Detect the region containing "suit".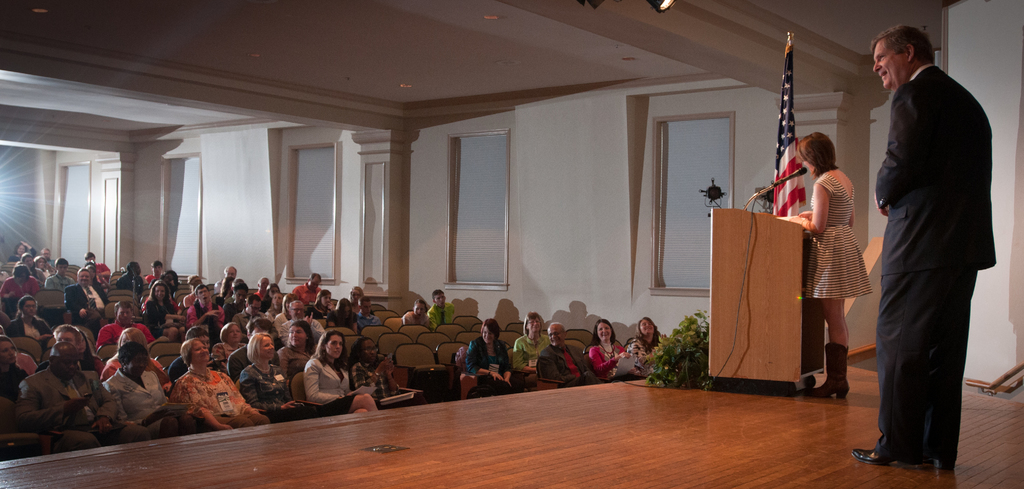
<region>99, 365, 166, 426</region>.
